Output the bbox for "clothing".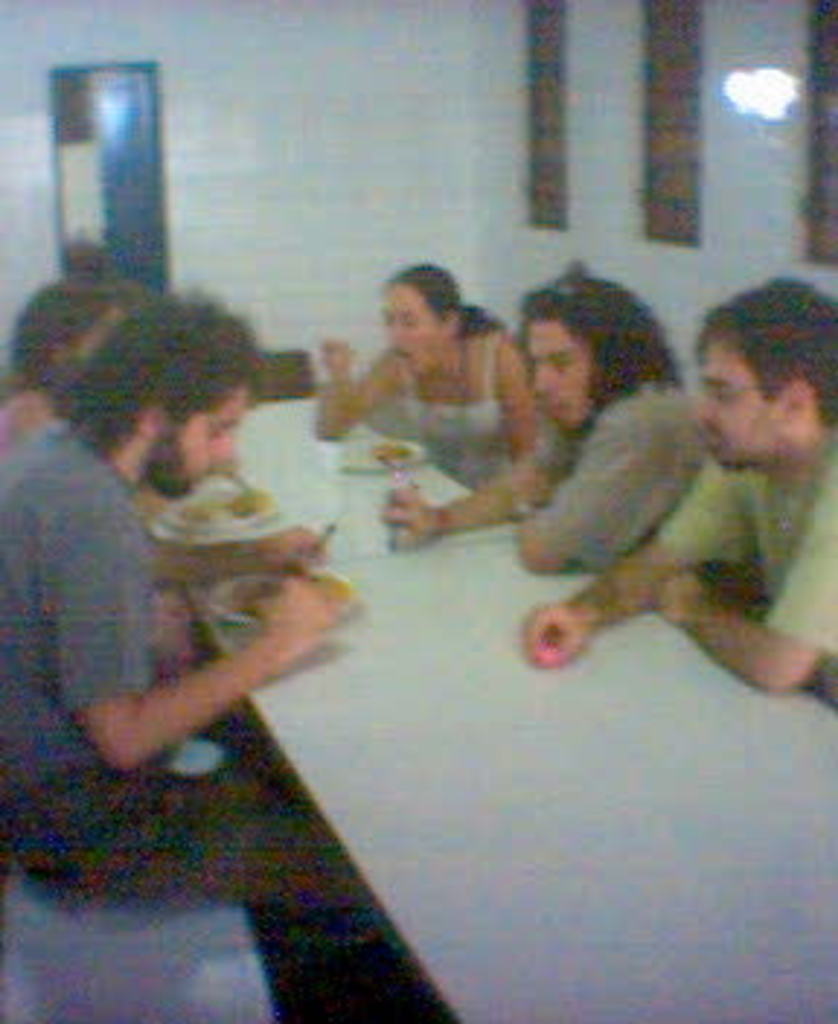
box(620, 422, 835, 695).
